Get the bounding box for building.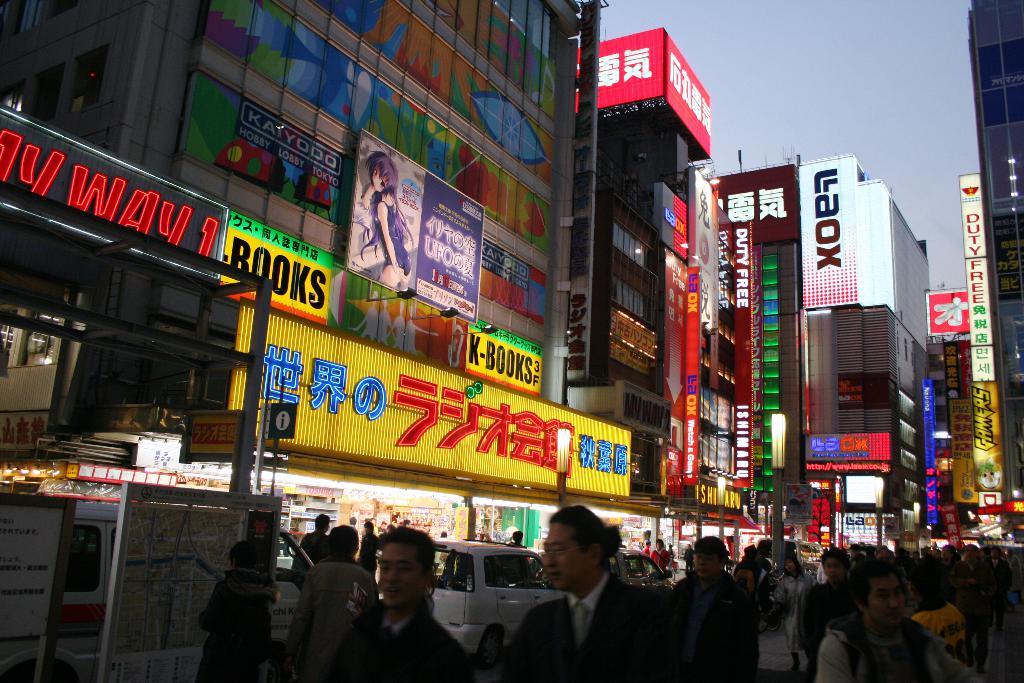
[left=568, top=27, right=714, bottom=572].
